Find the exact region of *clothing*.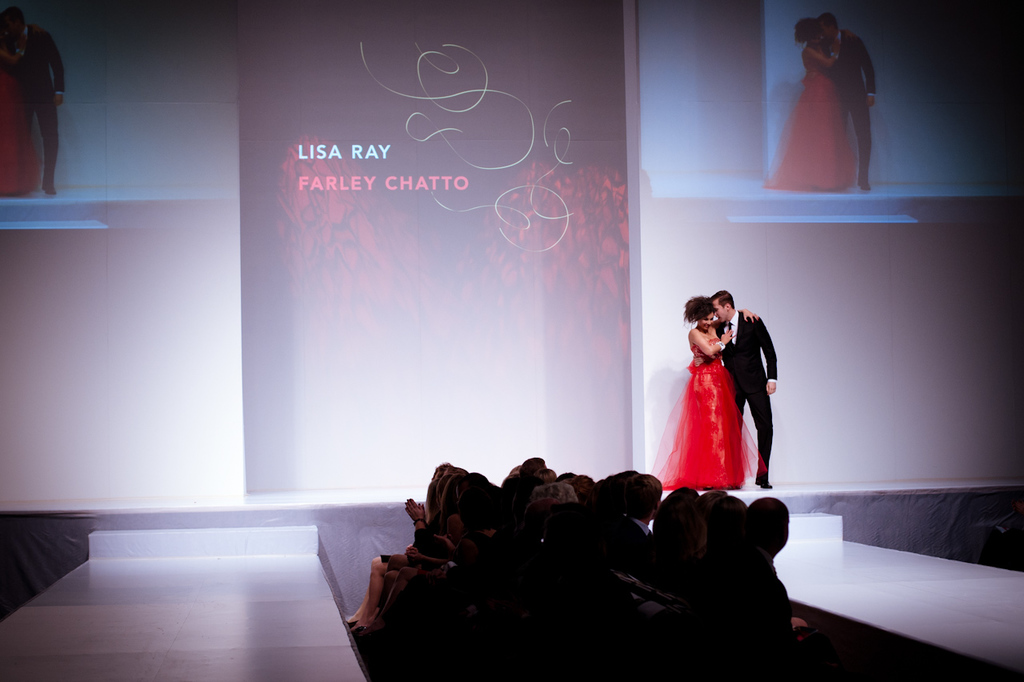
Exact region: BBox(762, 44, 857, 190).
